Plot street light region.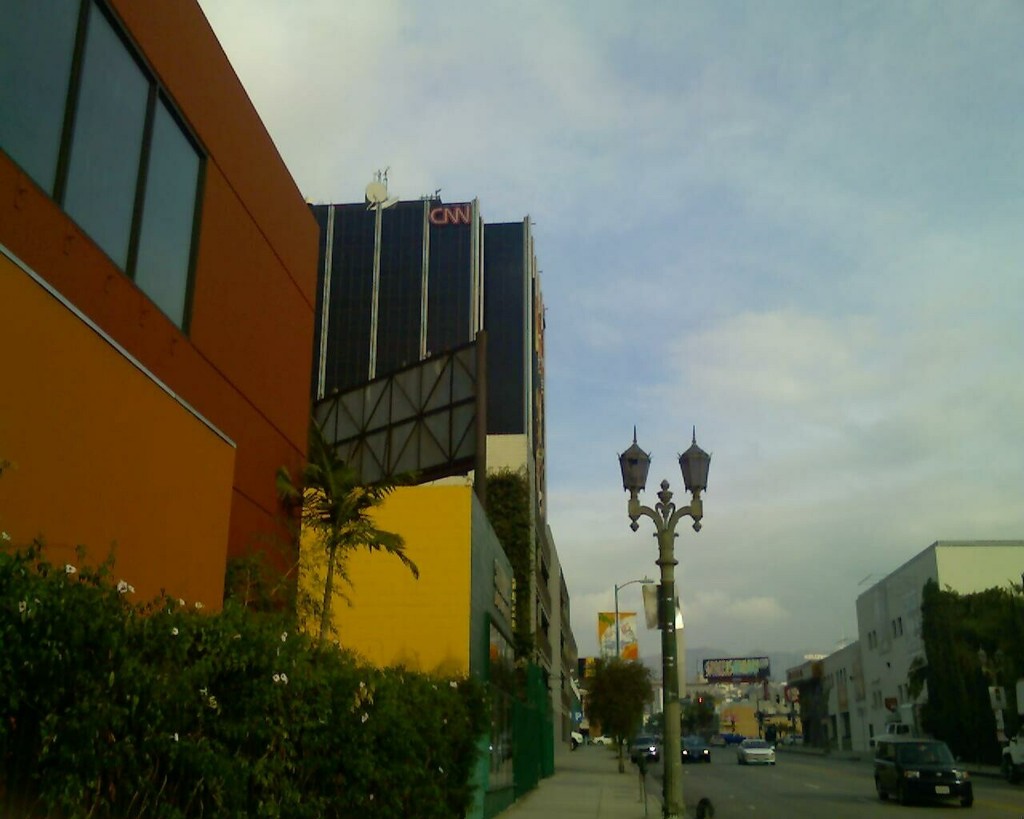
Plotted at [x1=578, y1=376, x2=746, y2=802].
